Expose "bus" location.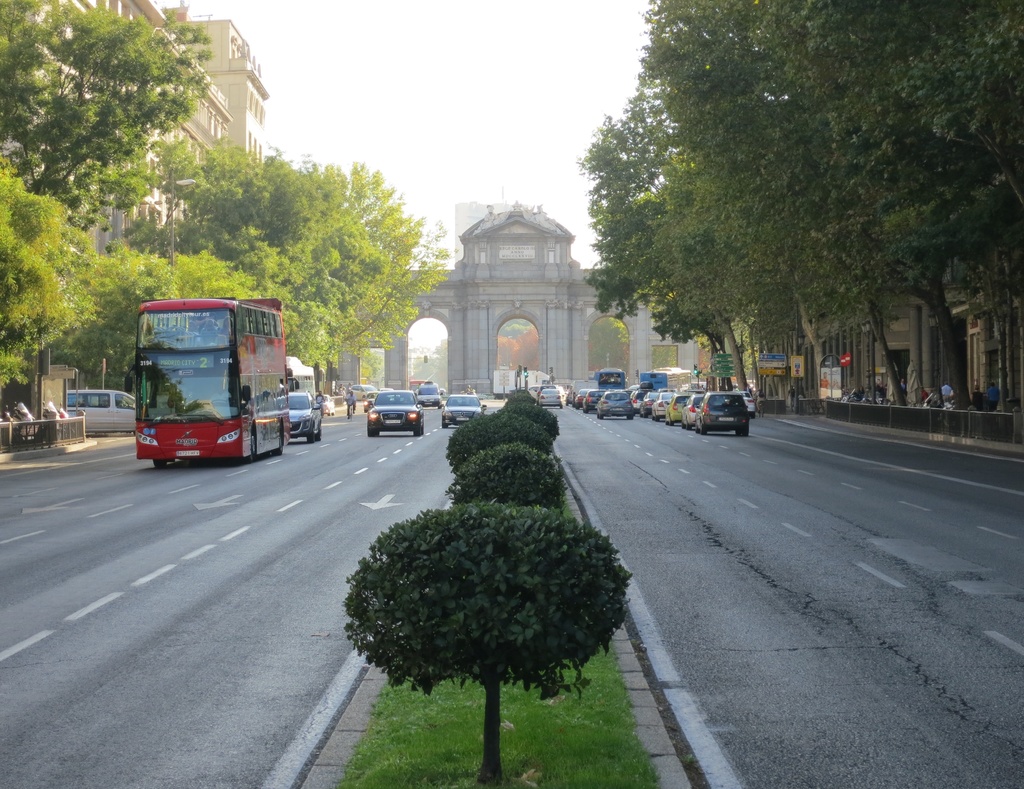
Exposed at region(638, 364, 691, 394).
